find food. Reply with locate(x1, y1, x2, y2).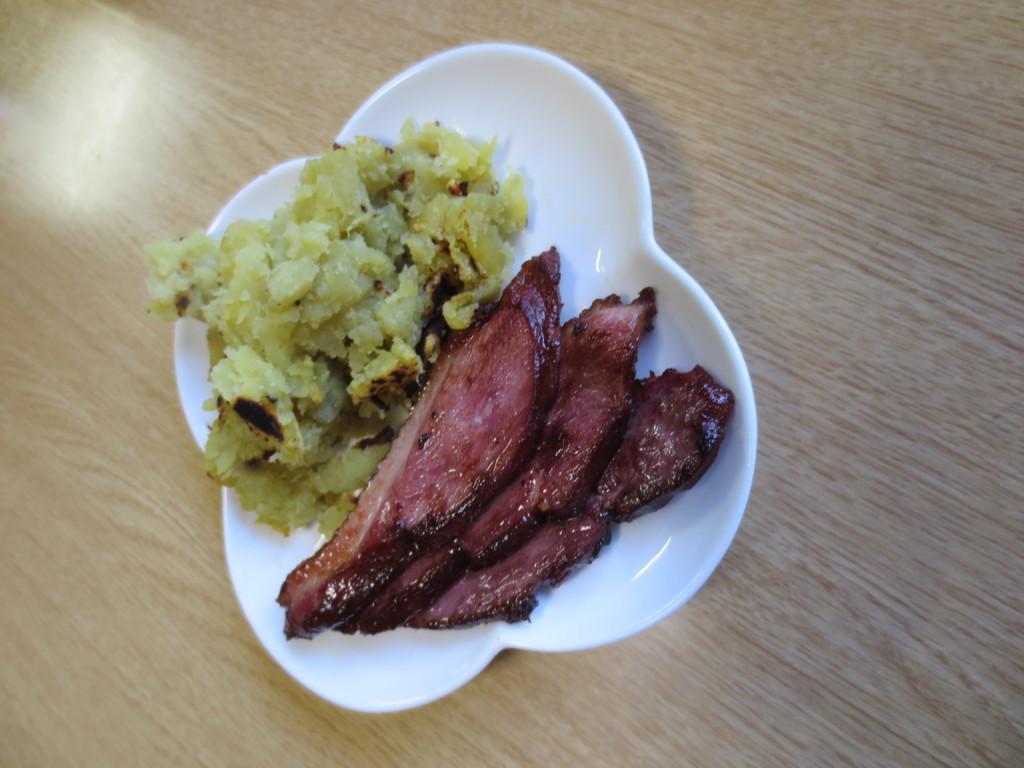
locate(189, 98, 704, 641).
